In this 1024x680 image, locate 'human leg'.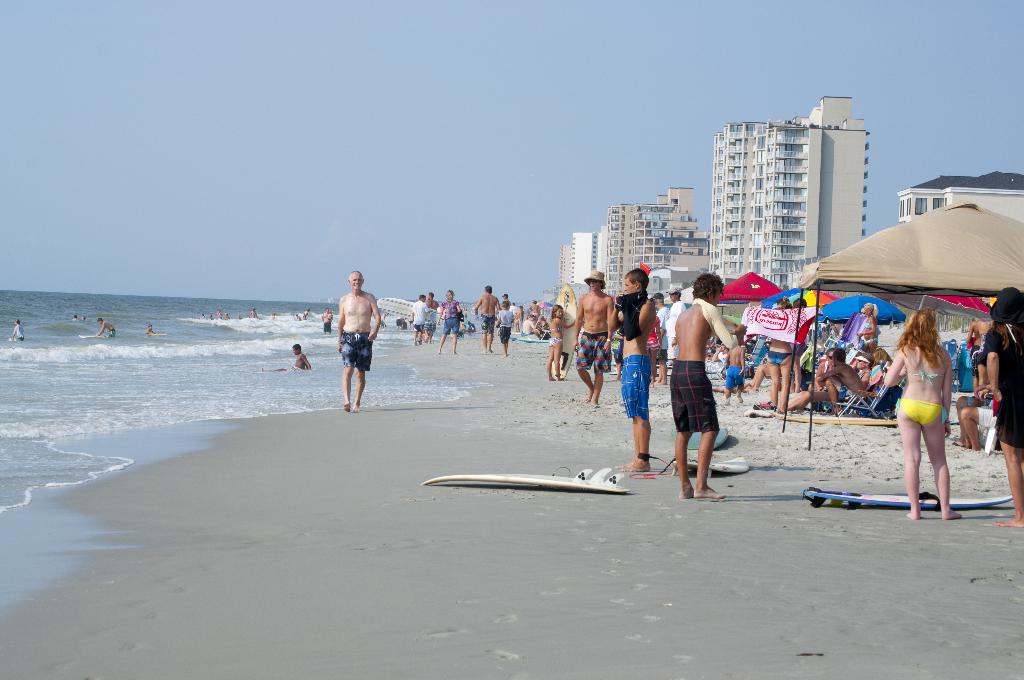
Bounding box: [left=922, top=403, right=959, bottom=516].
